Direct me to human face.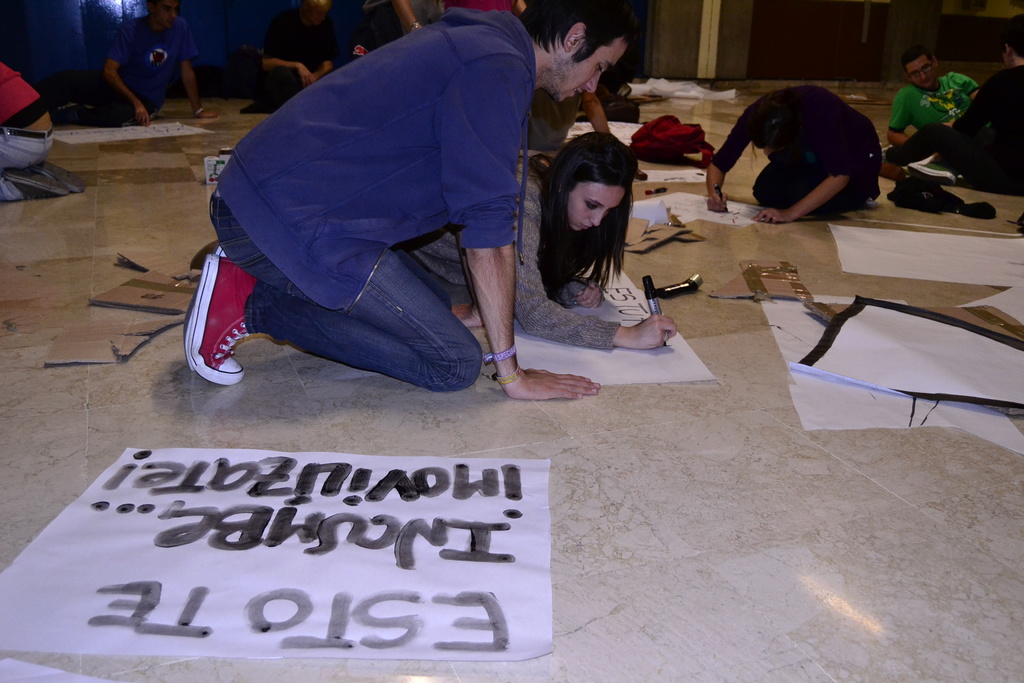
Direction: Rect(909, 55, 936, 88).
